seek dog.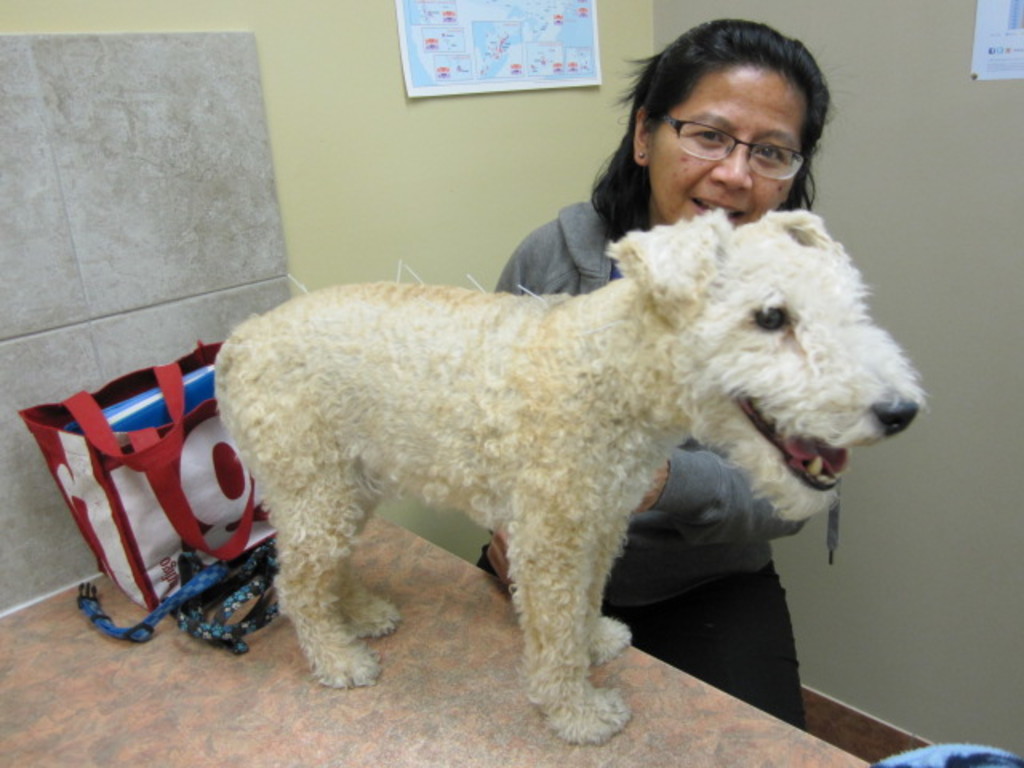
(x1=213, y1=205, x2=930, y2=746).
